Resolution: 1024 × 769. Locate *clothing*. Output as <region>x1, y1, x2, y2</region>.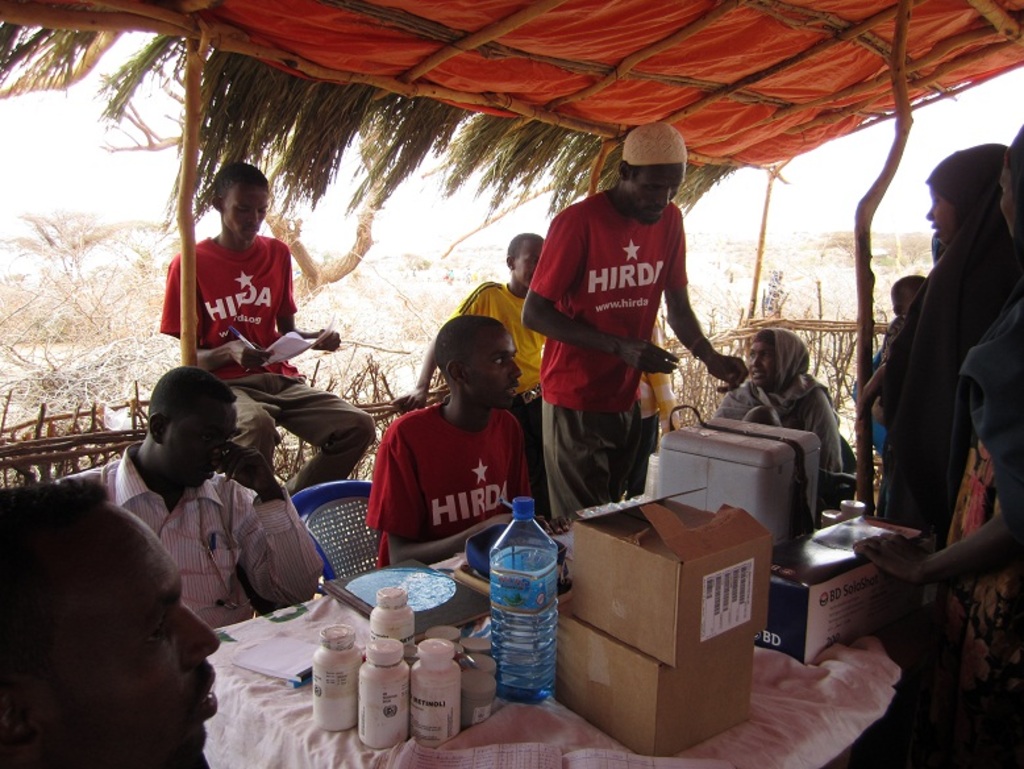
<region>715, 323, 848, 467</region>.
